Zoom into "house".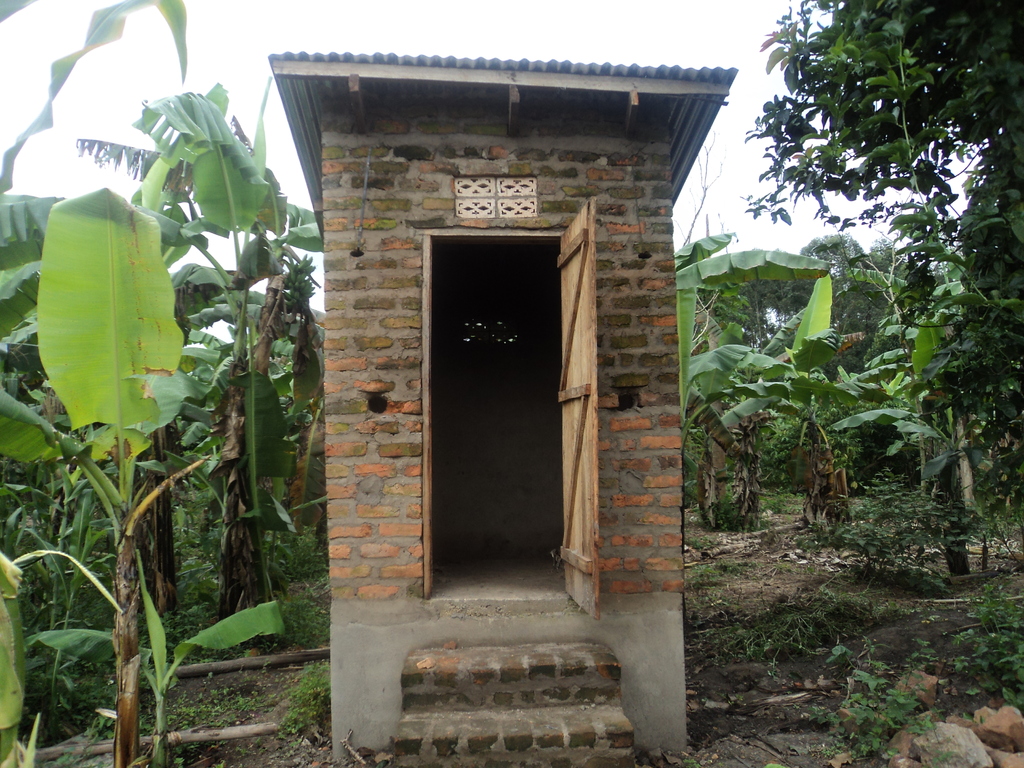
Zoom target: [left=262, top=47, right=740, bottom=760].
